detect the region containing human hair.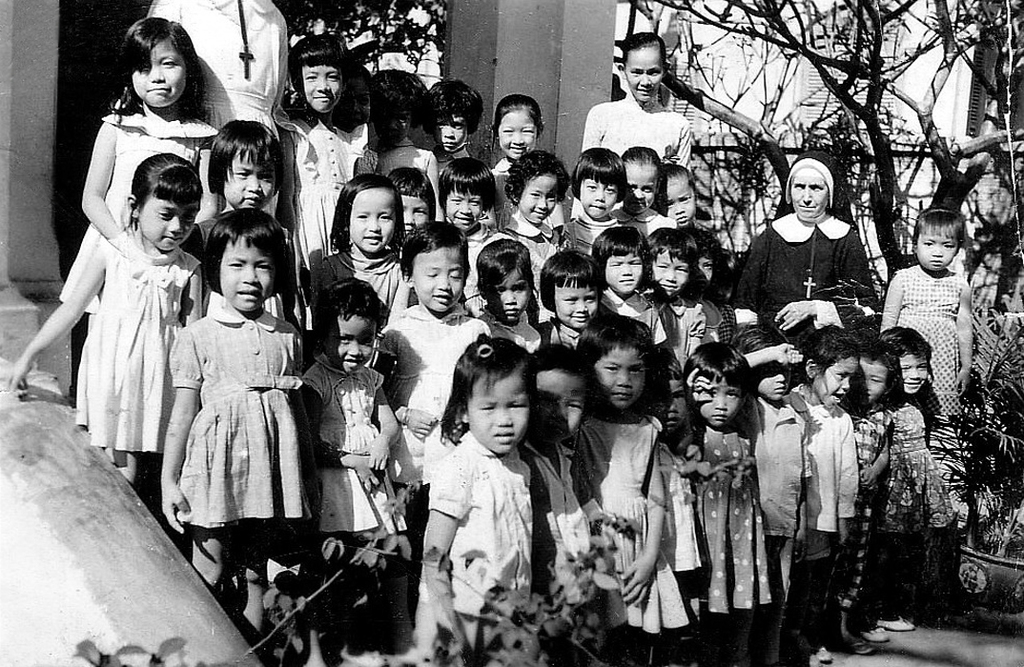
region(285, 33, 350, 96).
